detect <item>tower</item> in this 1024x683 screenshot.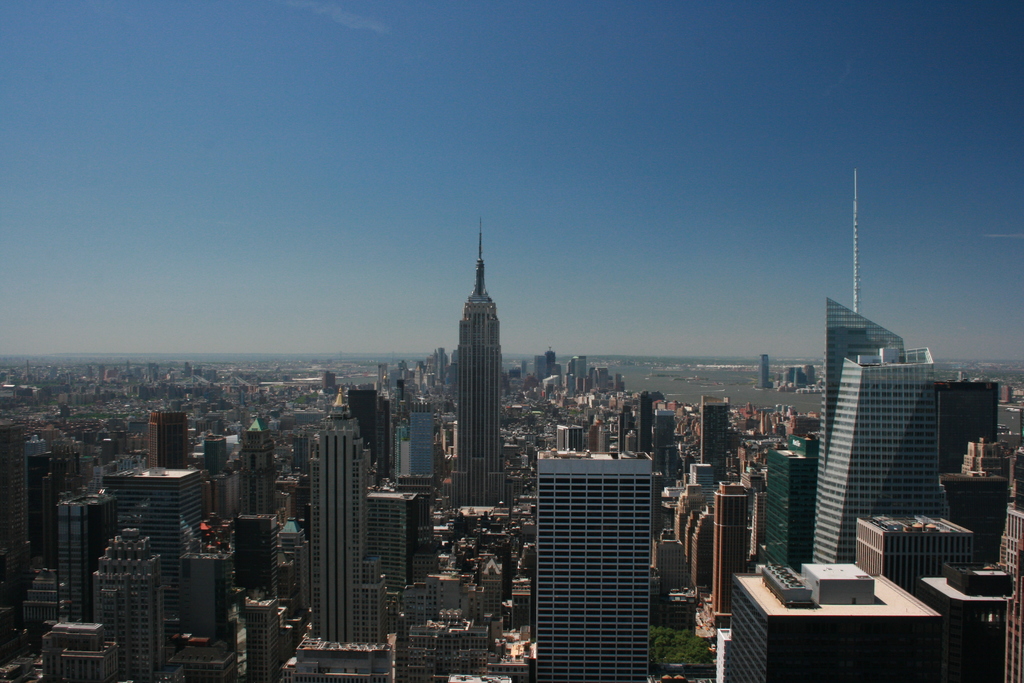
Detection: detection(172, 544, 250, 680).
